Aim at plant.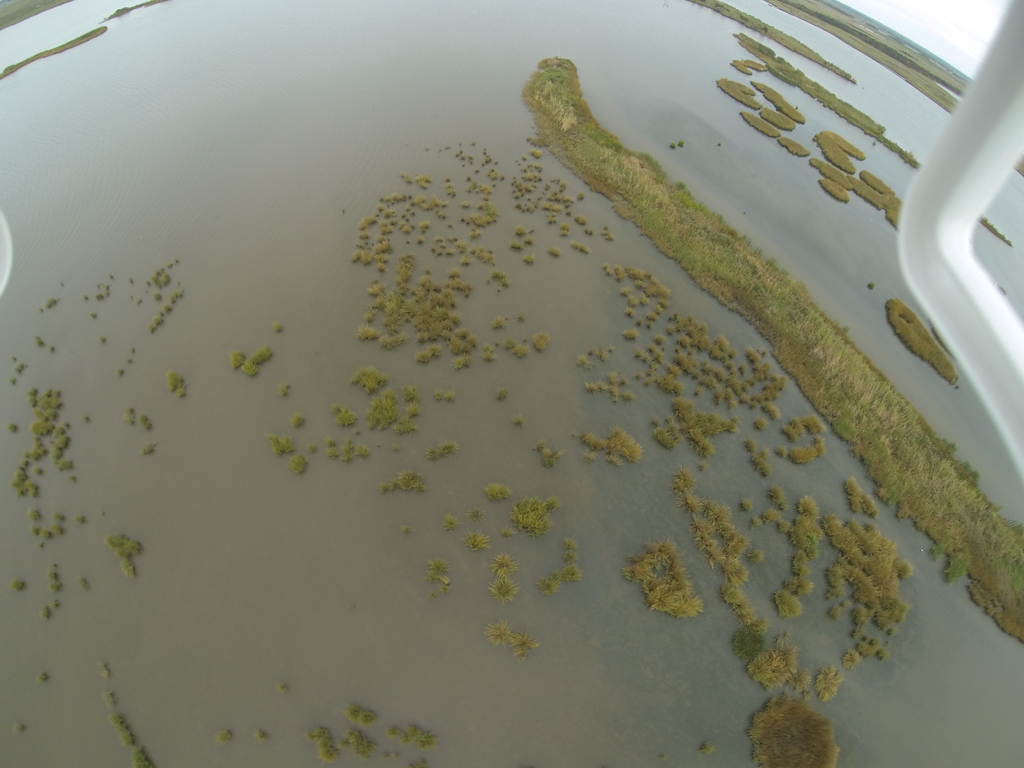
Aimed at box(888, 294, 957, 381).
